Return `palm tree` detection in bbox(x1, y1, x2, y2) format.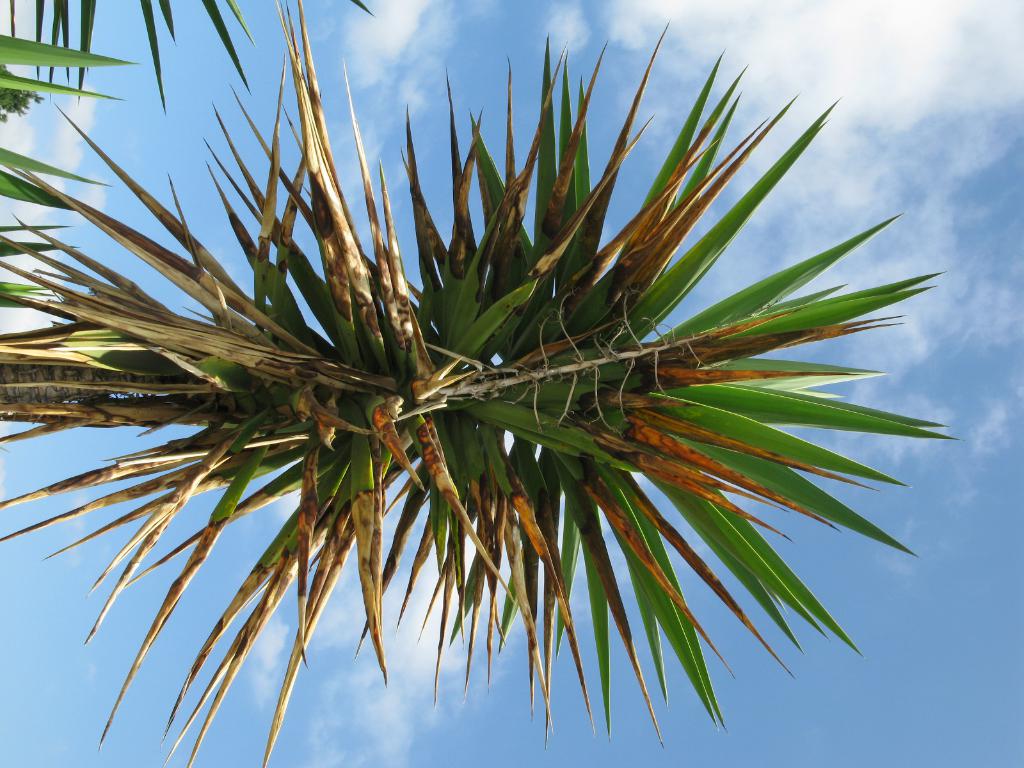
bbox(0, 0, 956, 767).
